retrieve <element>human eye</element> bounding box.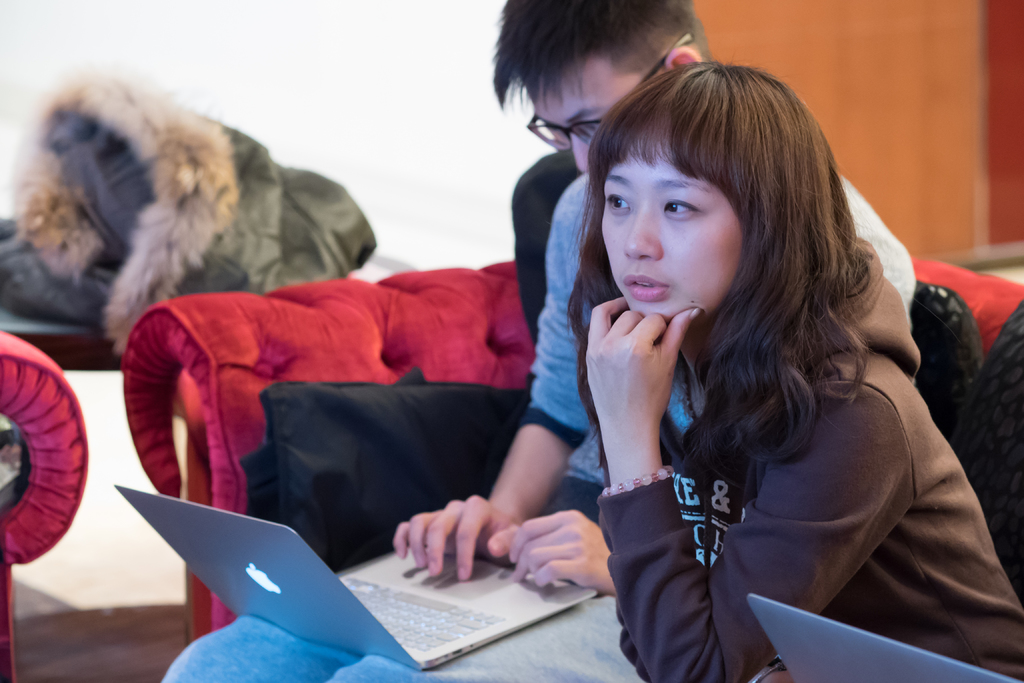
Bounding box: [x1=584, y1=120, x2=601, y2=135].
